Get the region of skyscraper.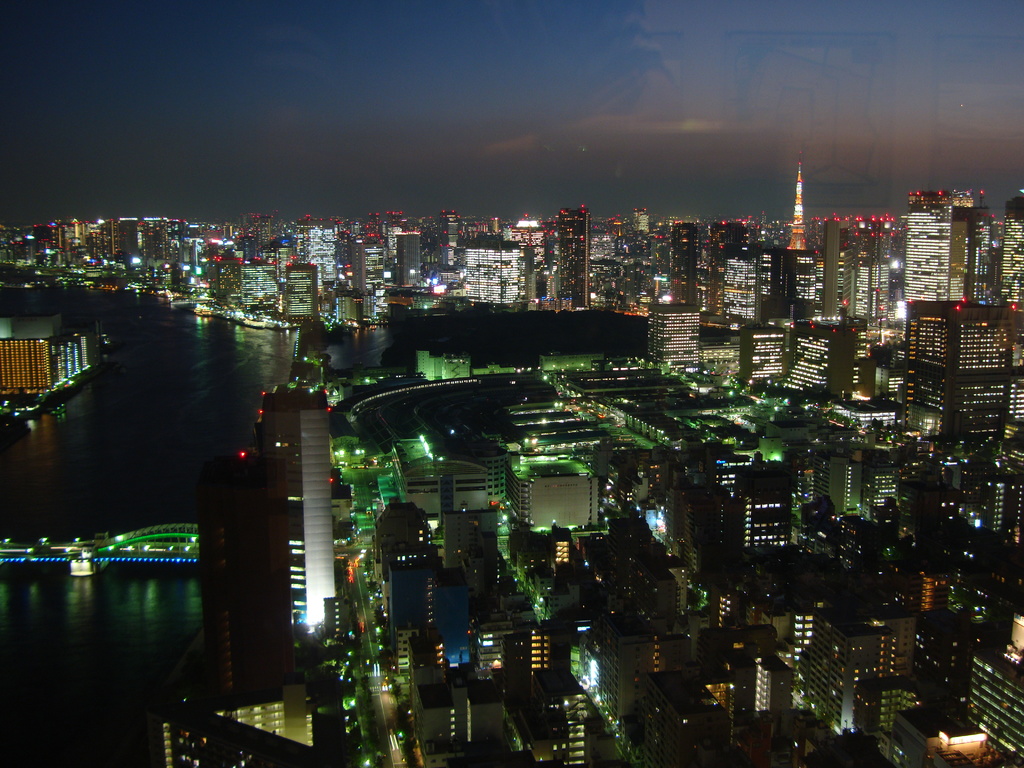
x1=461 y1=241 x2=532 y2=298.
